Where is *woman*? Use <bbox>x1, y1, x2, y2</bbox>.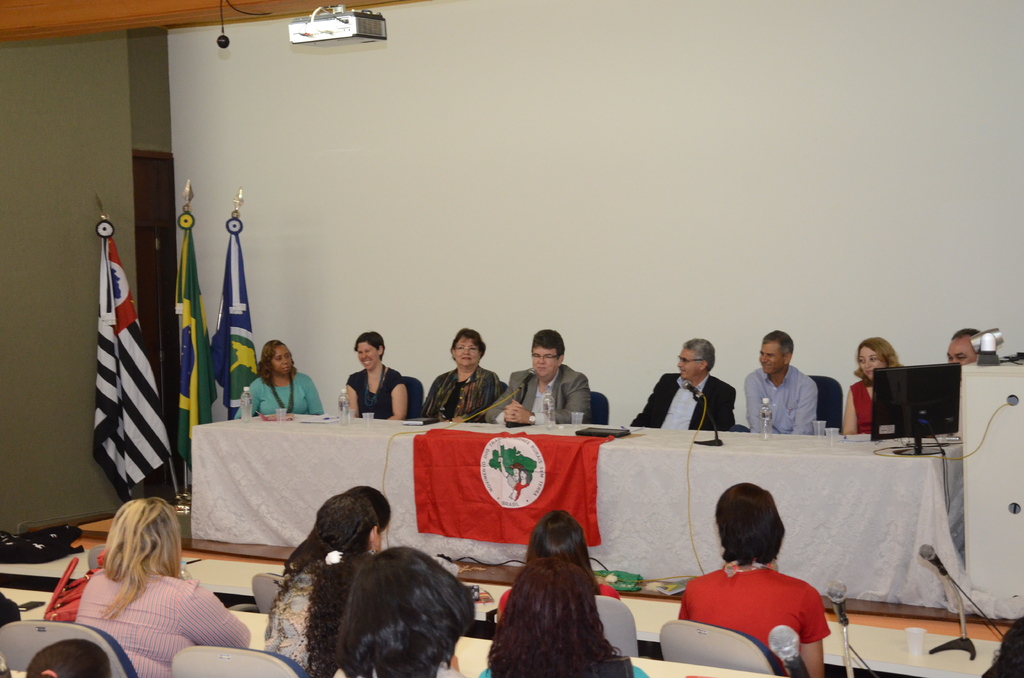
<bbox>496, 508, 619, 620</bbox>.
